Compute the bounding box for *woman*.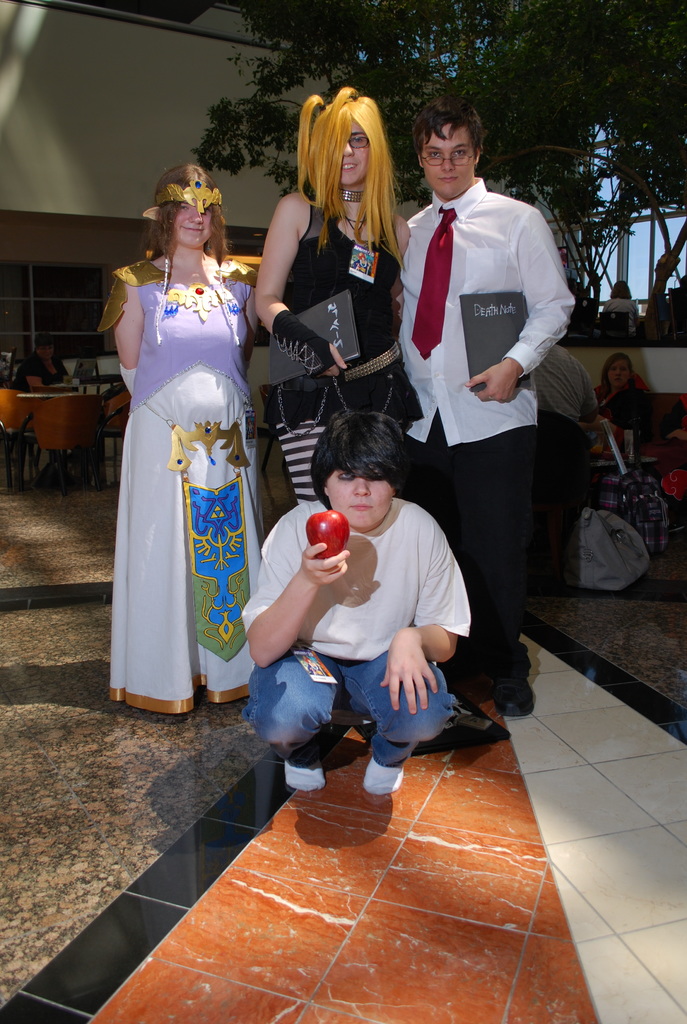
bbox=[100, 159, 273, 716].
